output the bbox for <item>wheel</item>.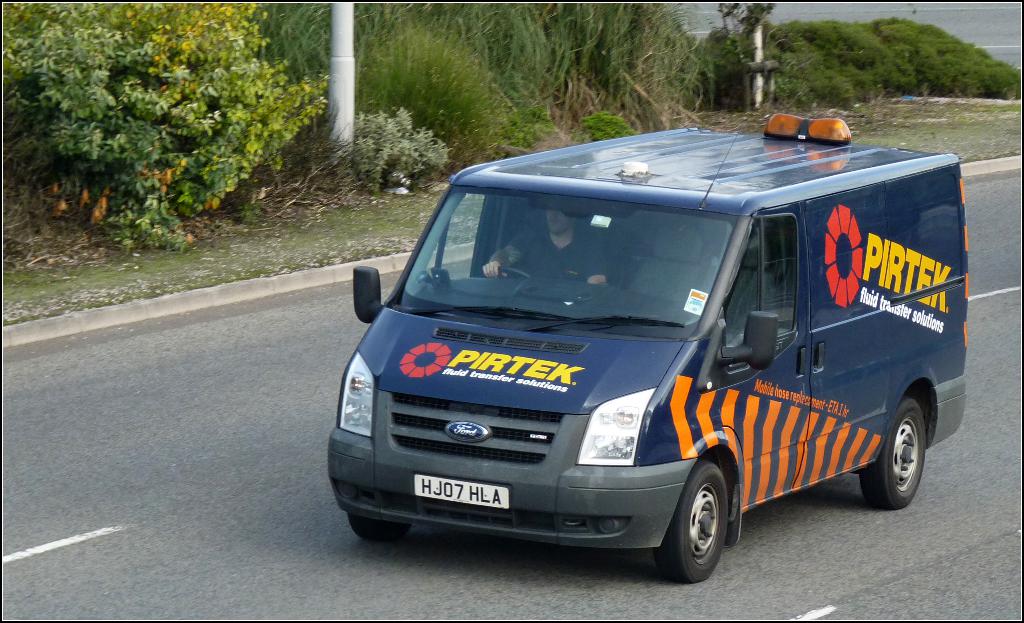
x1=477 y1=265 x2=534 y2=280.
